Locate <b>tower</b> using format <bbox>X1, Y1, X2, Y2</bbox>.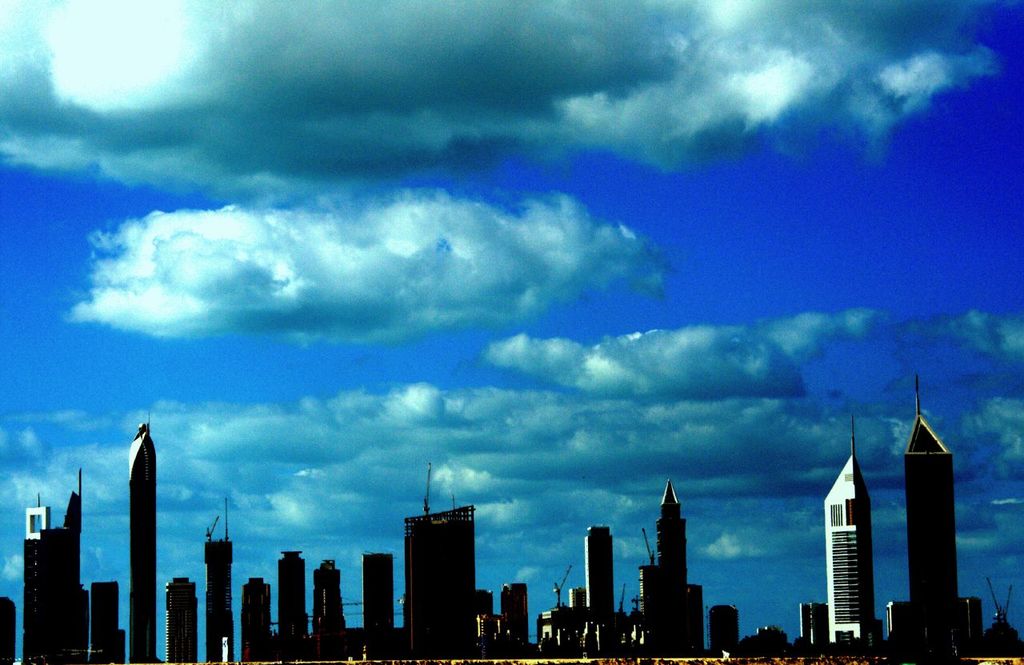
<bbox>167, 577, 196, 664</bbox>.
